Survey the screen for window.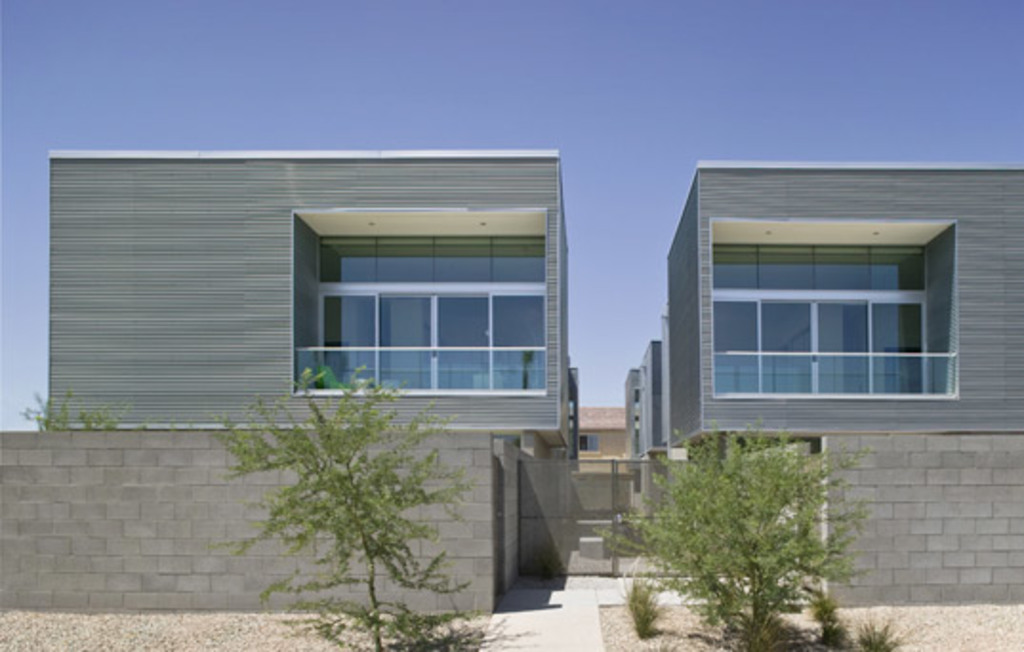
Survey found: <region>574, 431, 599, 452</region>.
